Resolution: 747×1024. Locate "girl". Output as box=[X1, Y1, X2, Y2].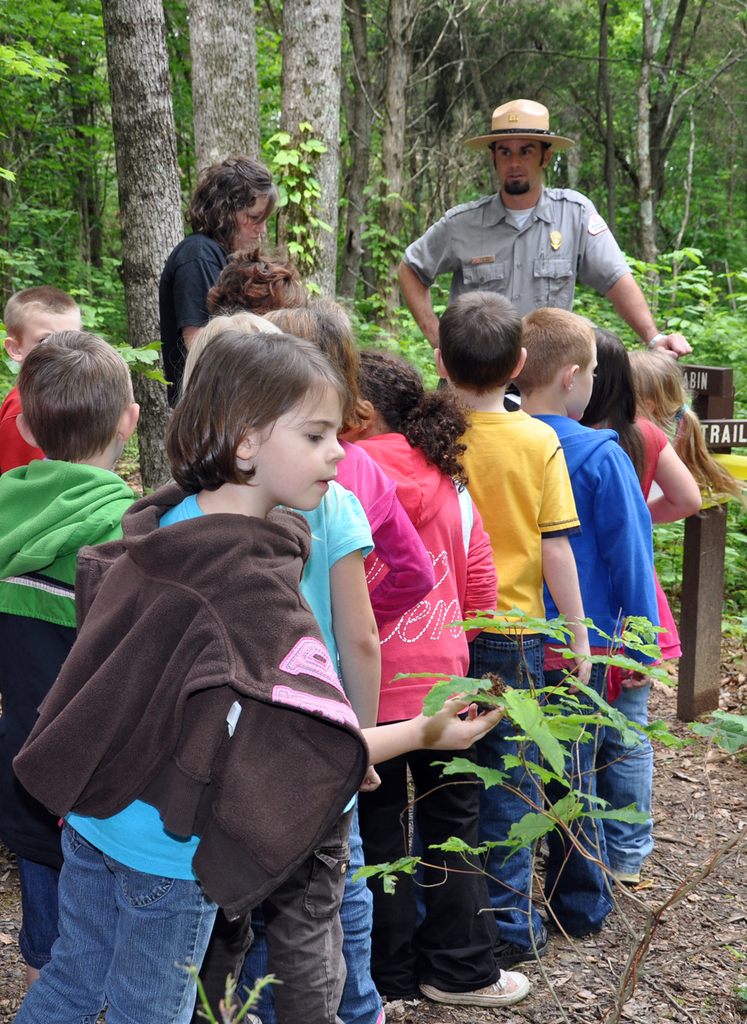
box=[577, 329, 699, 879].
